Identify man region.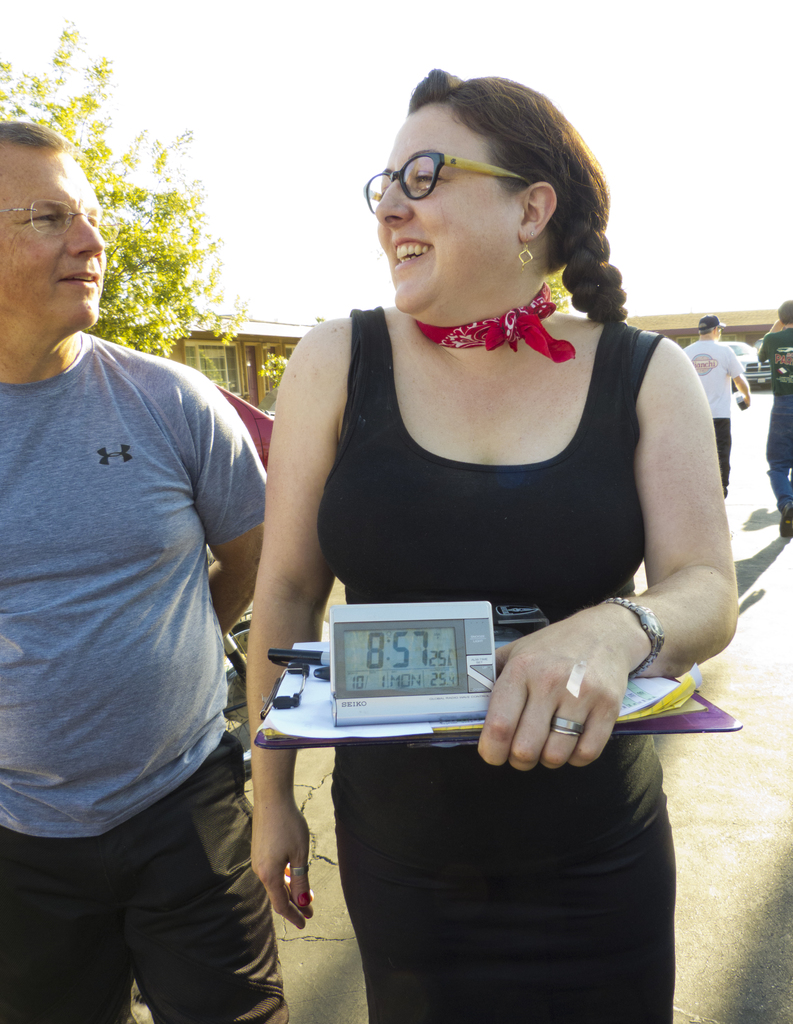
Region: locate(0, 118, 300, 1023).
